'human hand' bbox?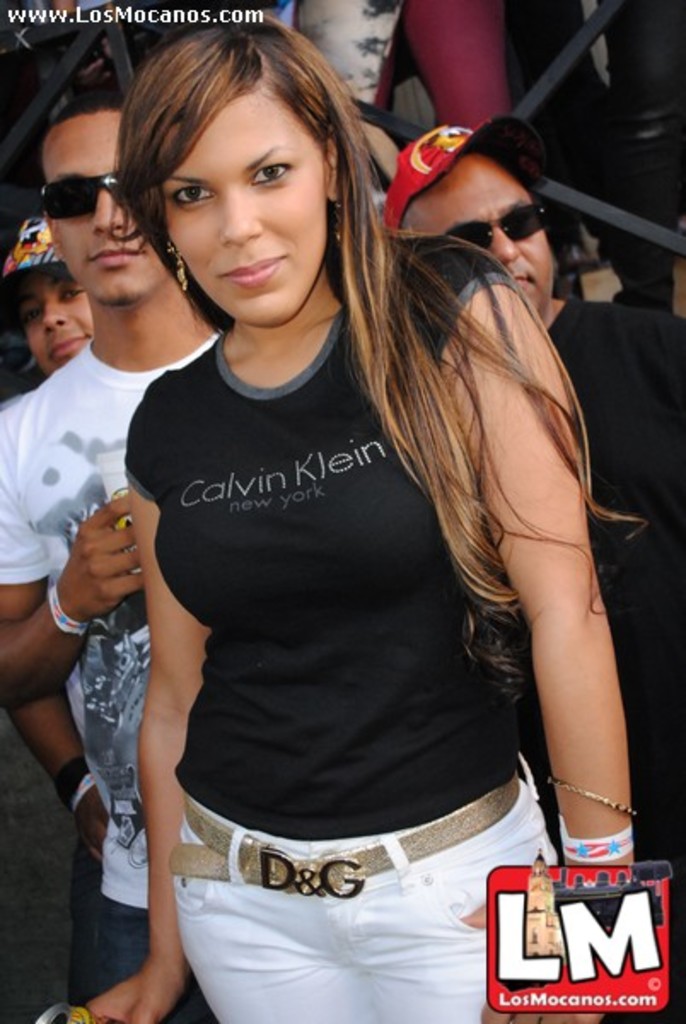
box(46, 490, 157, 635)
